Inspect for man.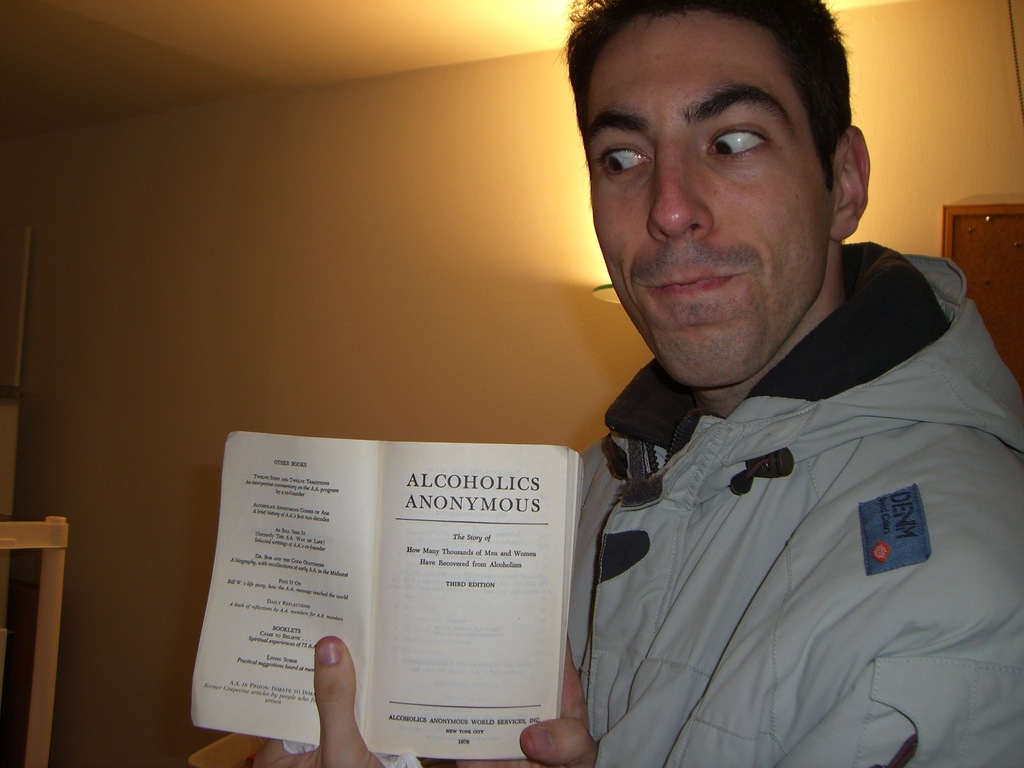
Inspection: box=[257, 0, 1023, 767].
